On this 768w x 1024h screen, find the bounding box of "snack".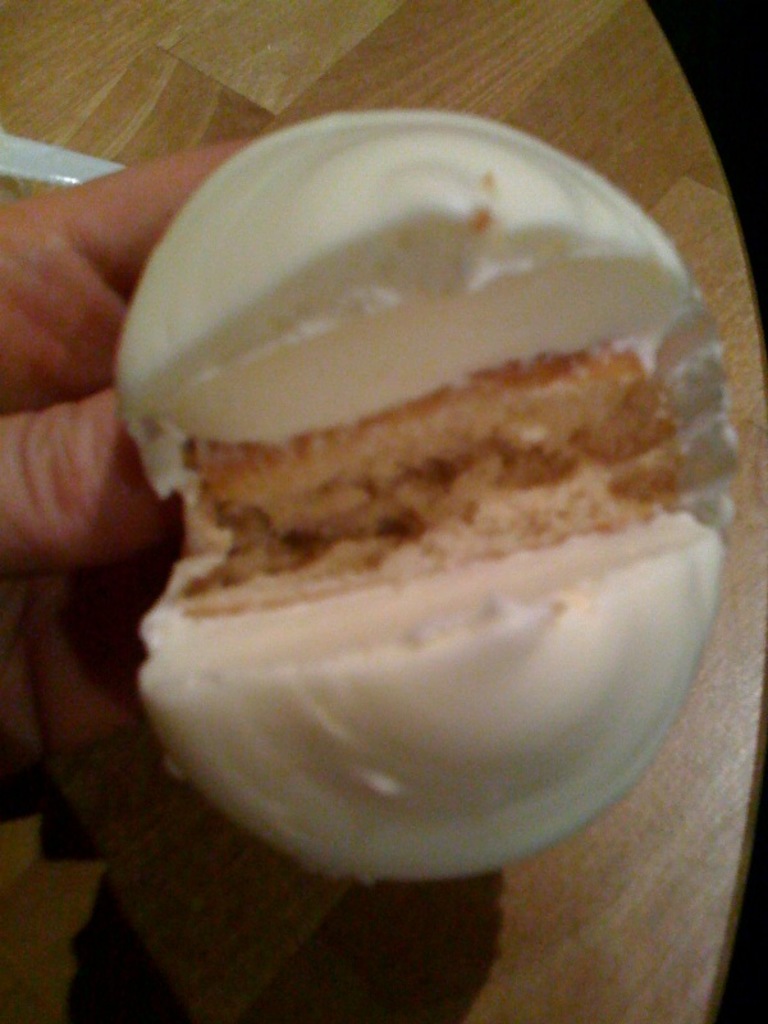
Bounding box: [69, 79, 739, 886].
